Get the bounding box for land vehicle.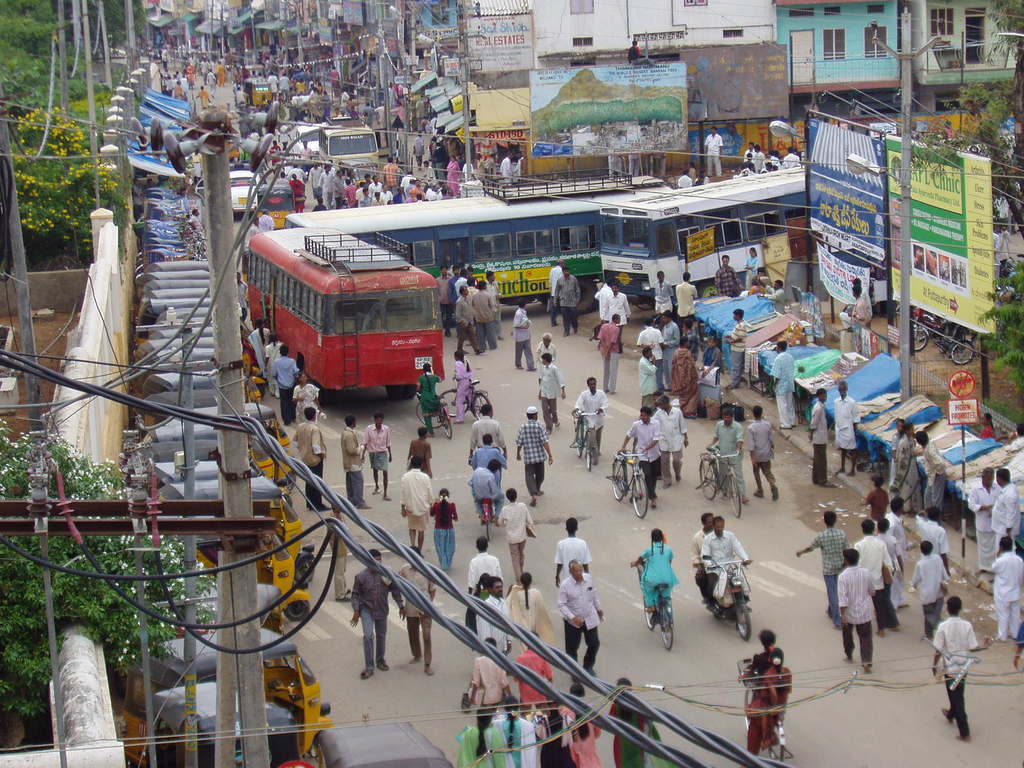
182 585 285 625.
